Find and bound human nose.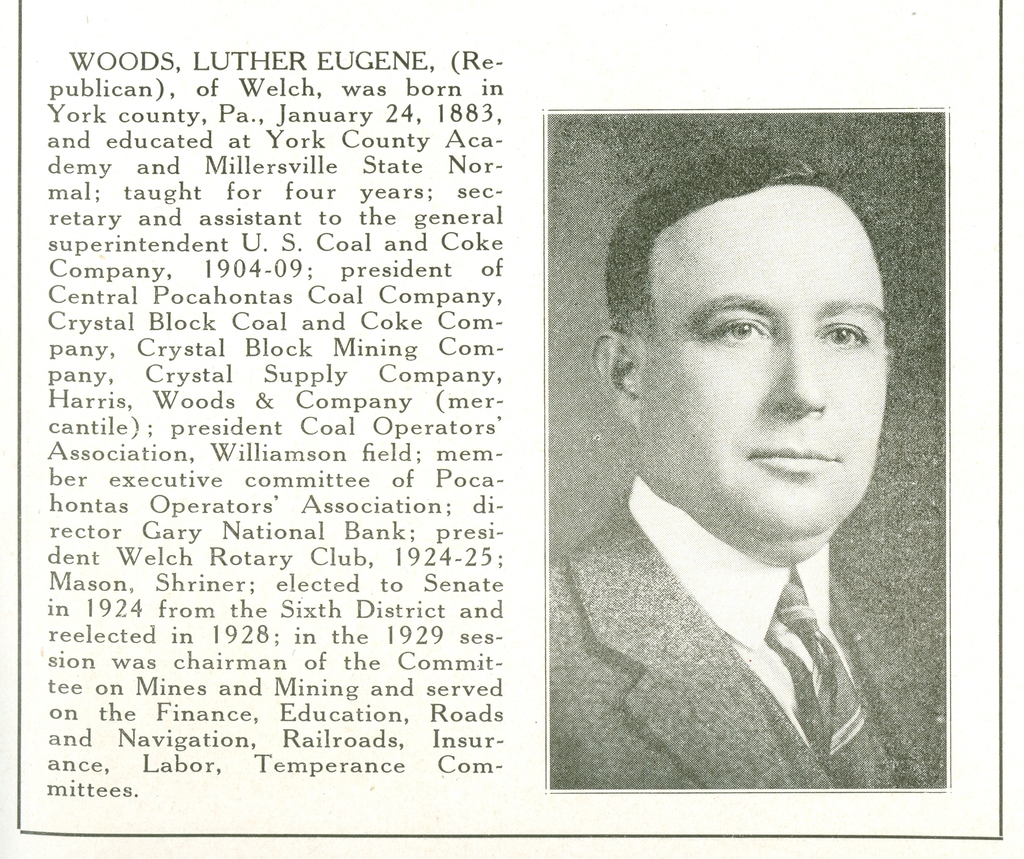
Bound: crop(766, 329, 829, 417).
